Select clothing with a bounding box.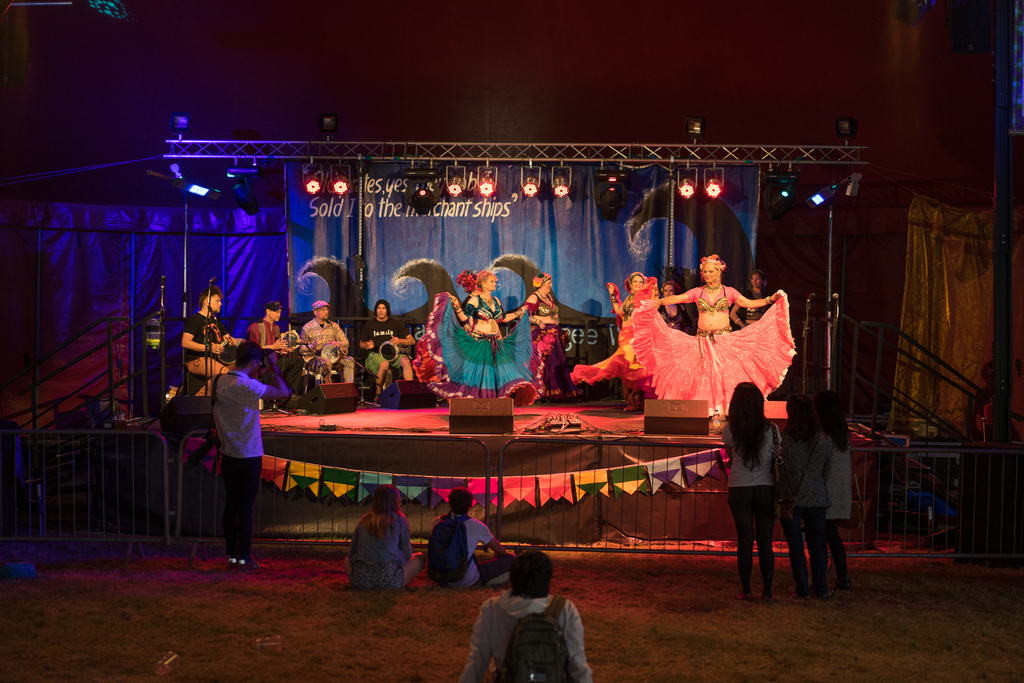
{"x1": 218, "y1": 372, "x2": 273, "y2": 562}.
